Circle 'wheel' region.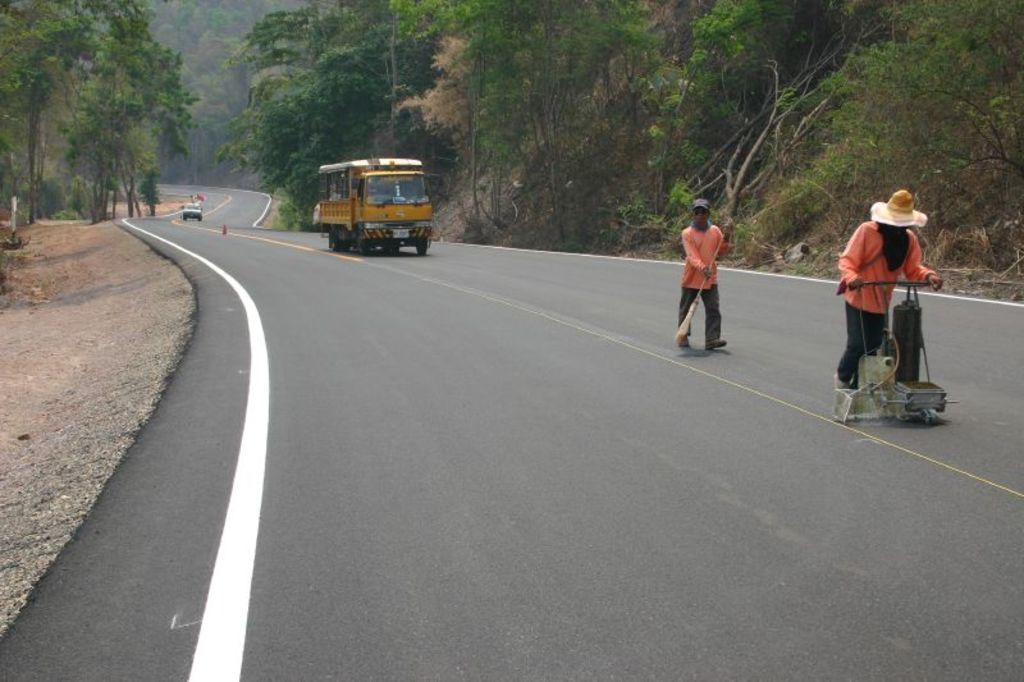
Region: x1=356 y1=233 x2=371 y2=257.
